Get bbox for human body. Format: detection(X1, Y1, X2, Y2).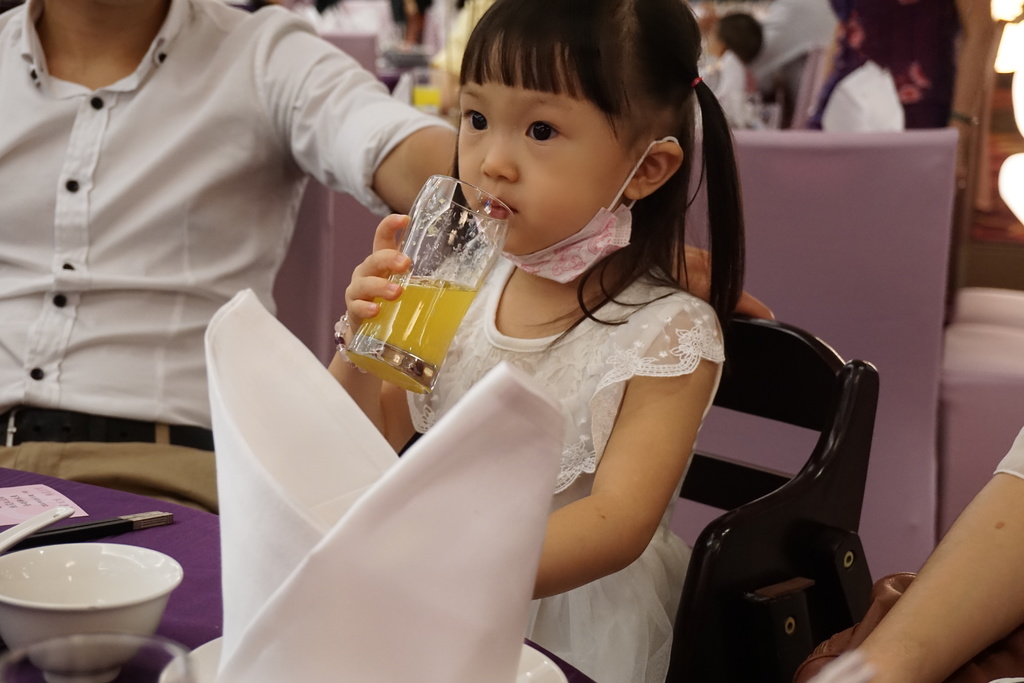
detection(857, 427, 1023, 682).
